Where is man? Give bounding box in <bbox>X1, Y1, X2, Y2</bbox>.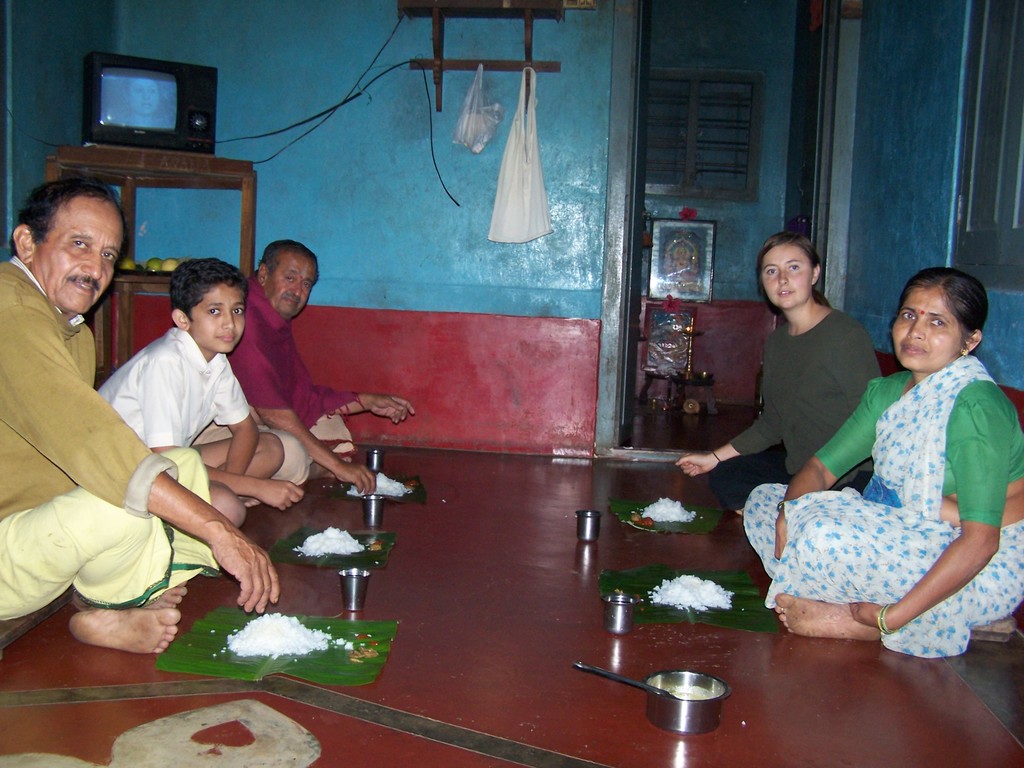
<bbox>226, 234, 413, 482</bbox>.
